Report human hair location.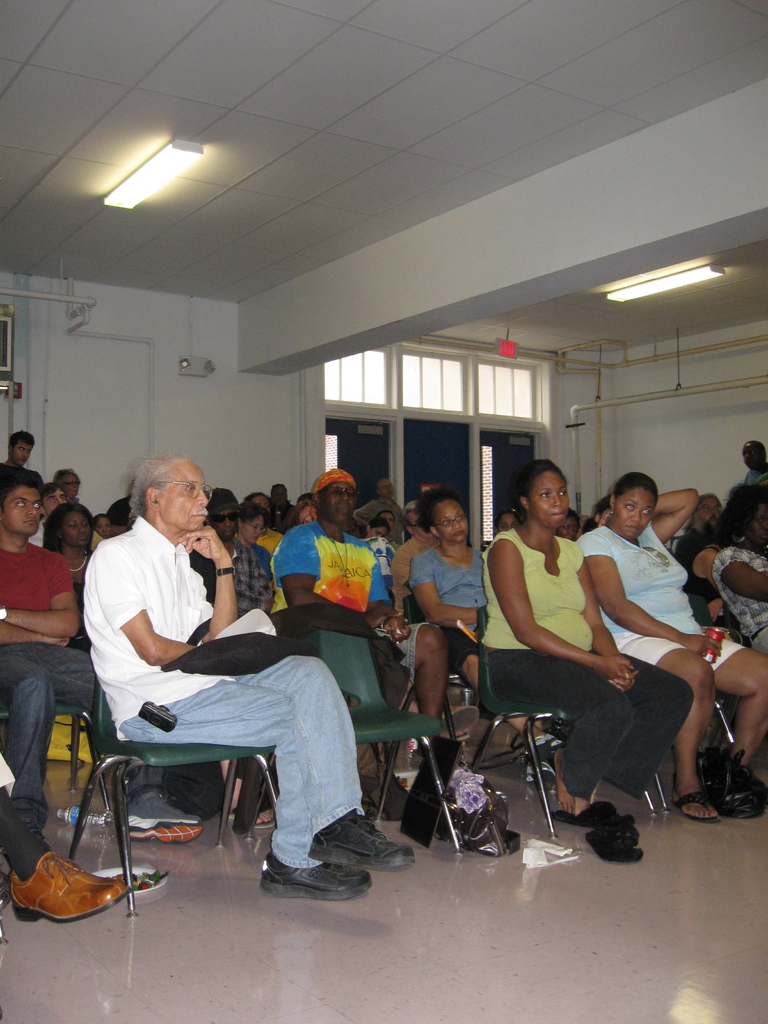
Report: 375,474,382,488.
